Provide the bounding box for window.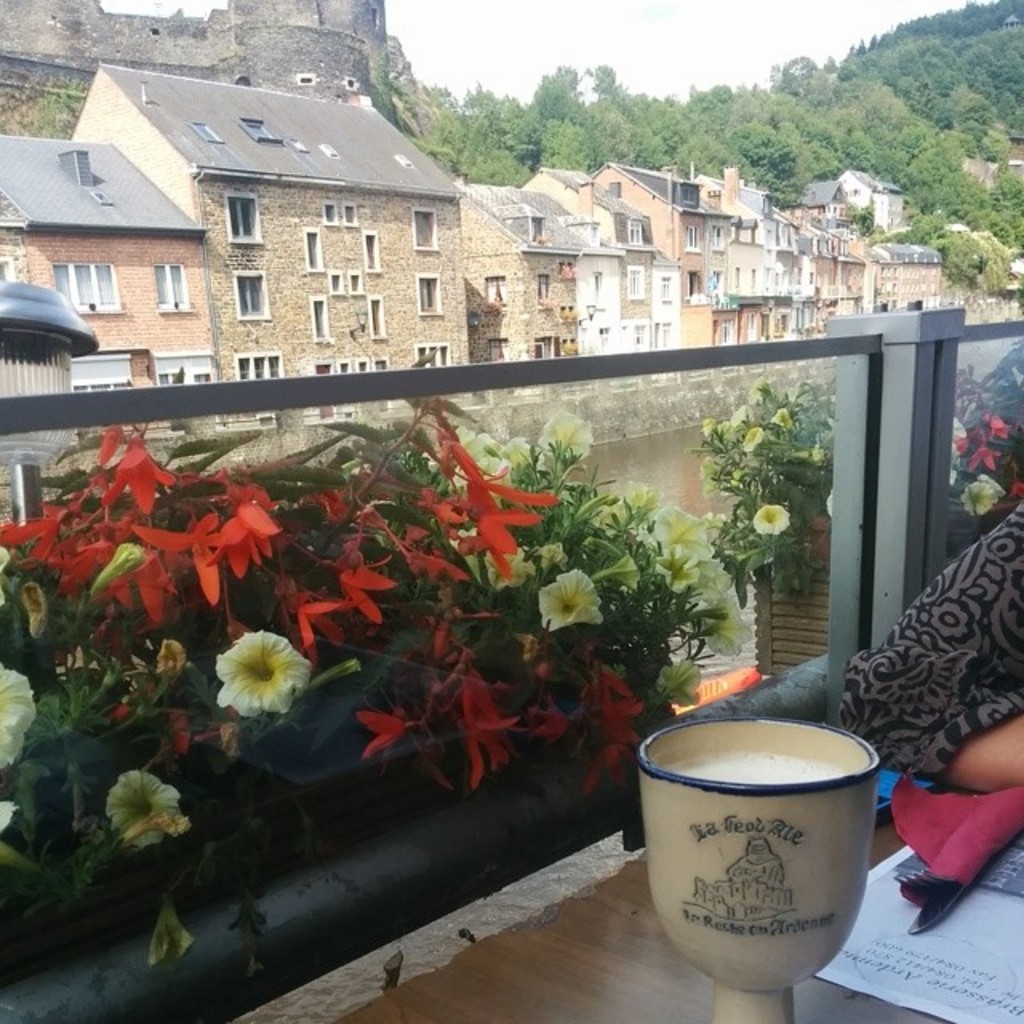
box=[754, 258, 762, 293].
